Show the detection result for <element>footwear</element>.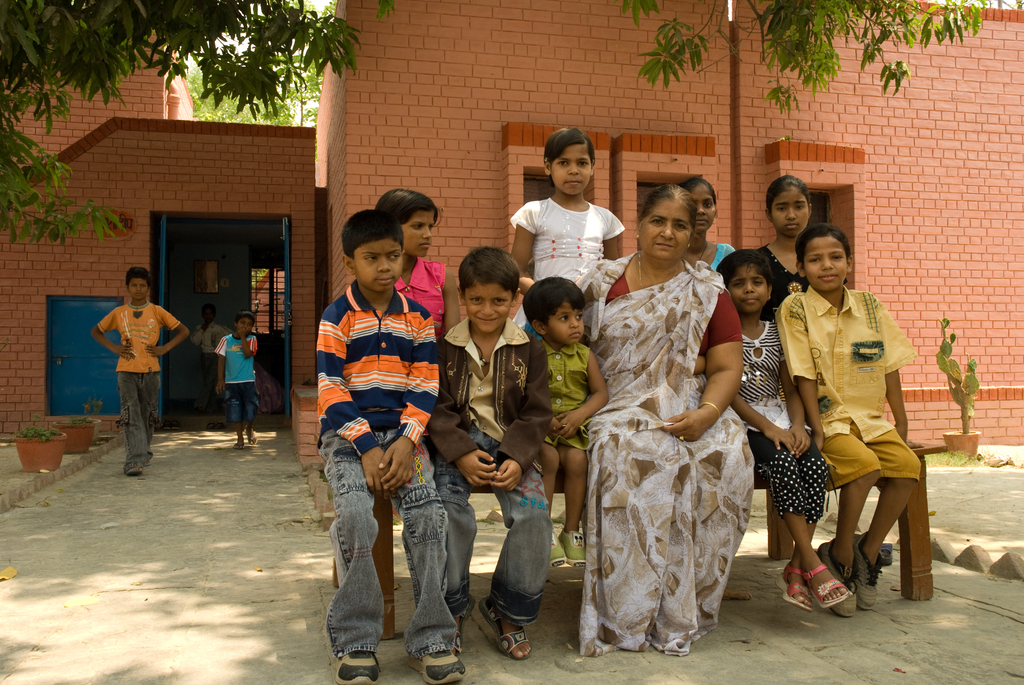
bbox(771, 559, 812, 609).
